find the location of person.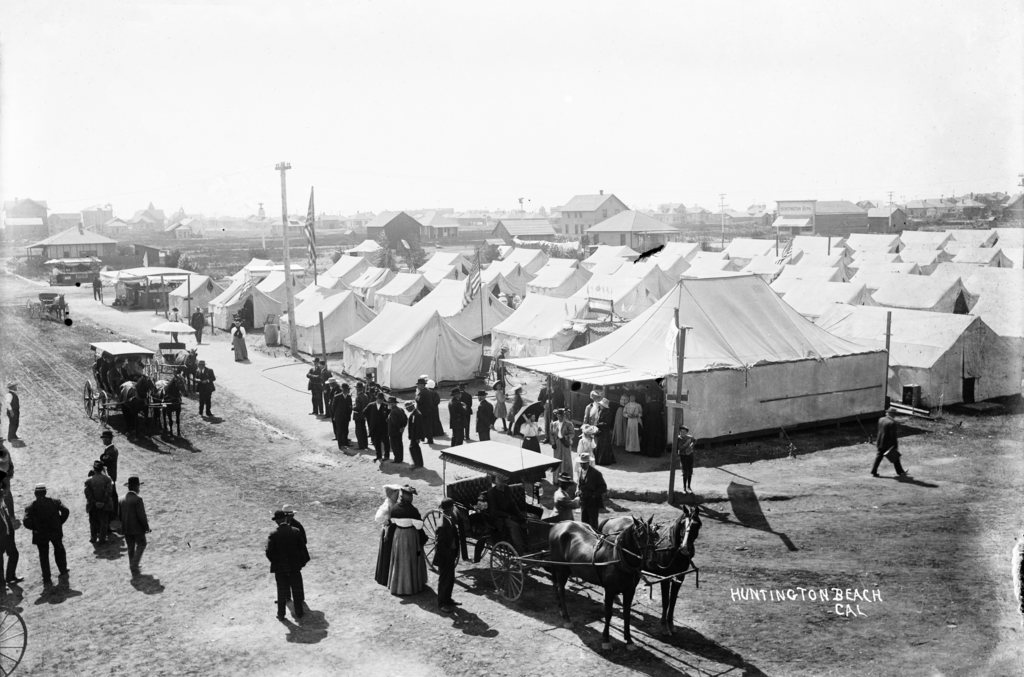
Location: {"left": 372, "top": 479, "right": 403, "bottom": 587}.
